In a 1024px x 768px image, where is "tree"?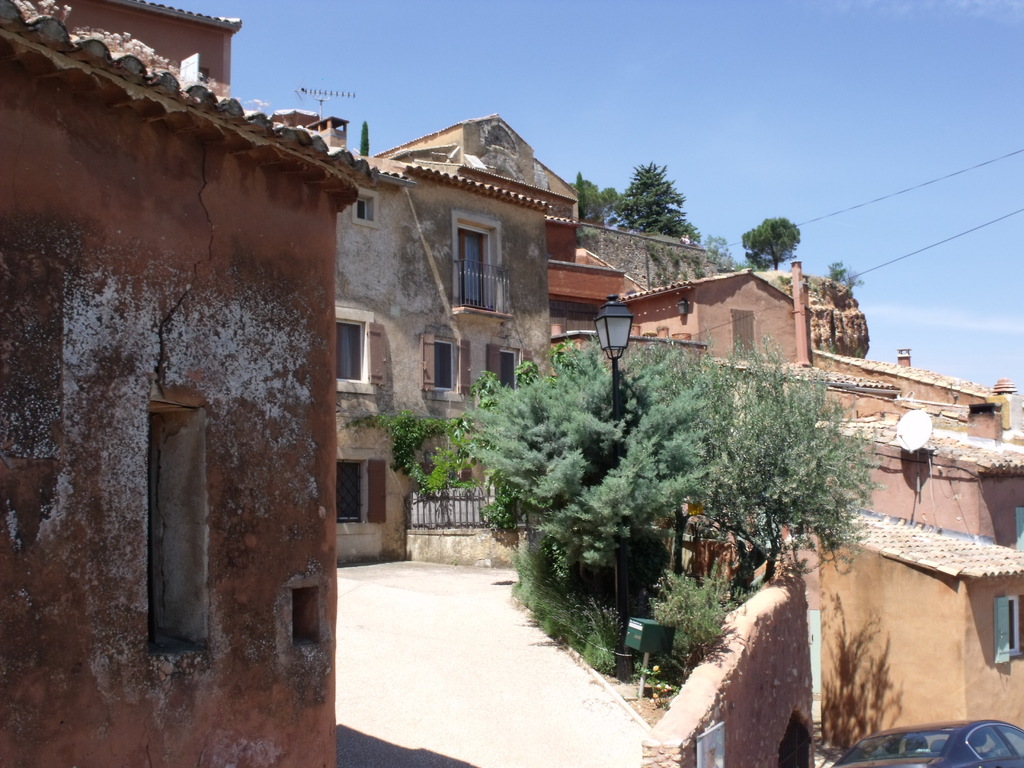
[835, 259, 856, 298].
